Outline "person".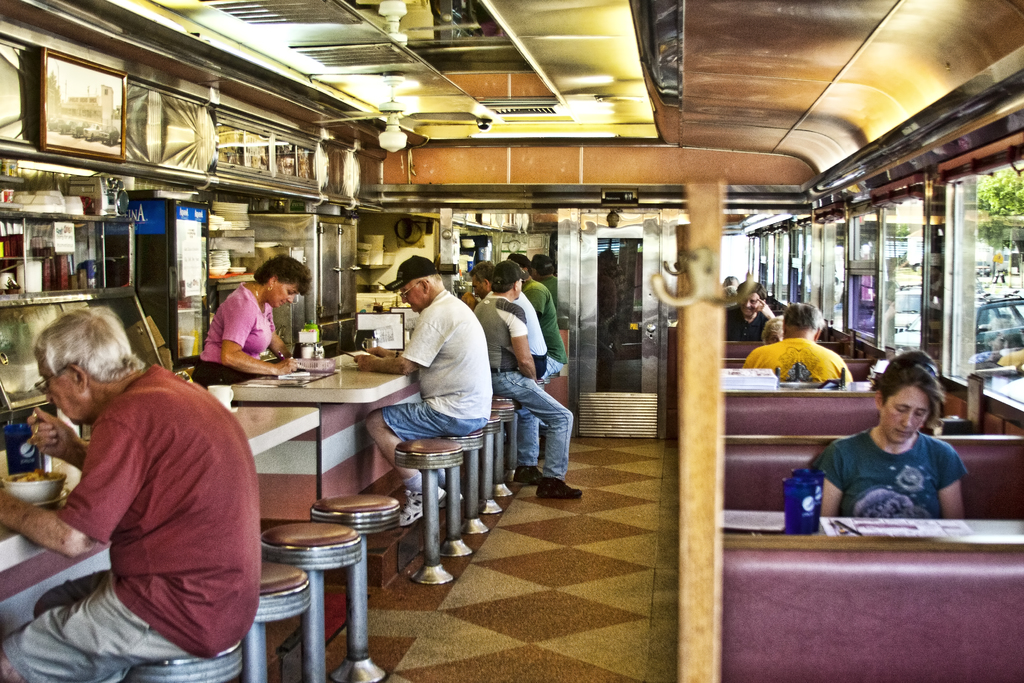
Outline: l=356, t=254, r=494, b=523.
